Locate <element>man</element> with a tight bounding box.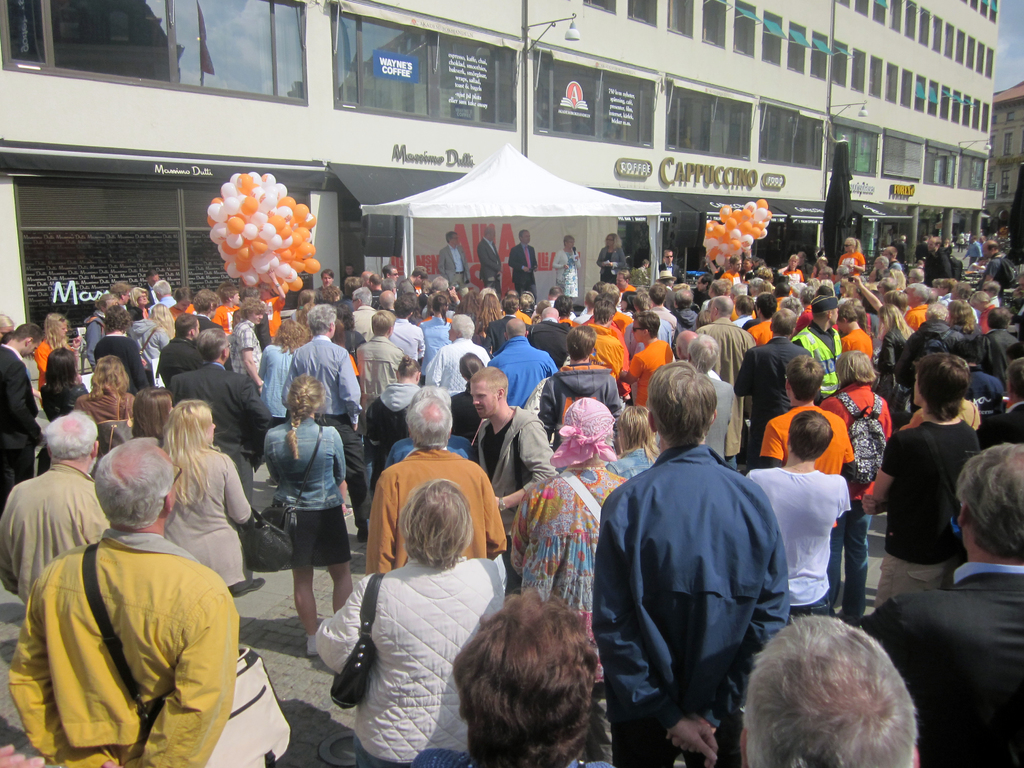
[left=427, top=315, right=492, bottom=386].
